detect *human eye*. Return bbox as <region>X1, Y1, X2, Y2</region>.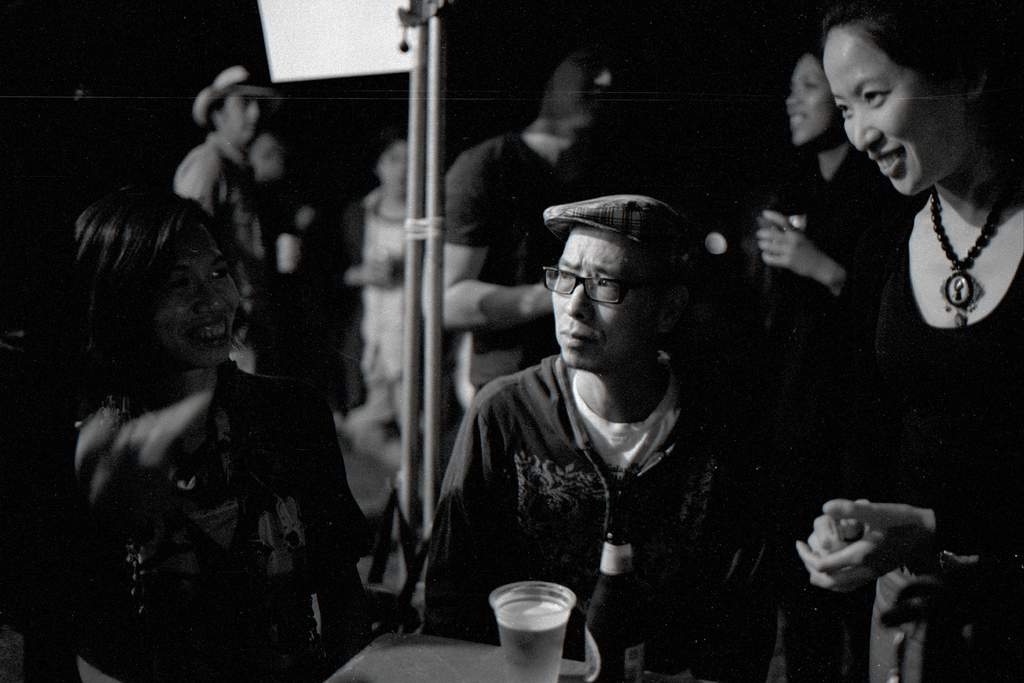
<region>211, 265, 228, 284</region>.
